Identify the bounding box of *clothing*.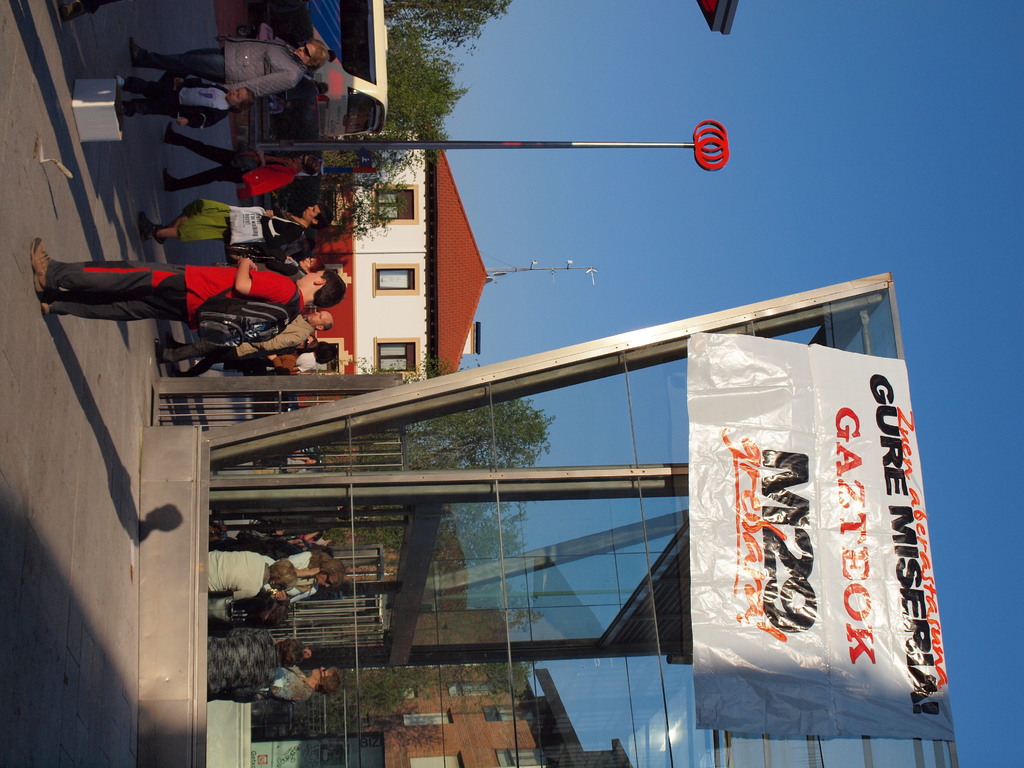
BBox(257, 668, 314, 698).
